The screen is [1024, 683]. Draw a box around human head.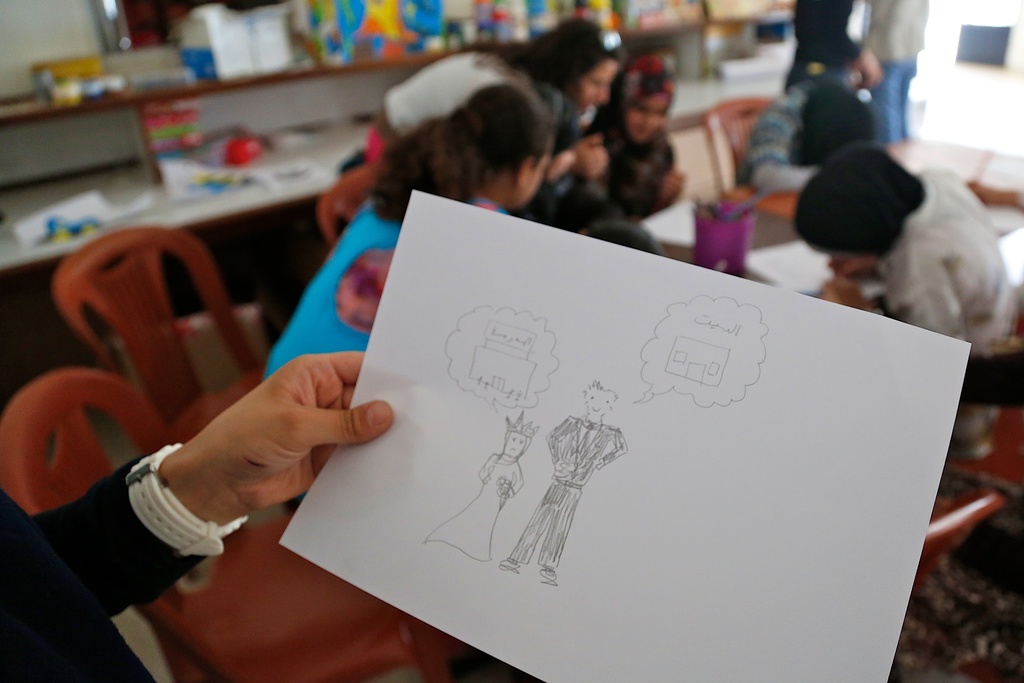
<region>529, 10, 623, 117</region>.
